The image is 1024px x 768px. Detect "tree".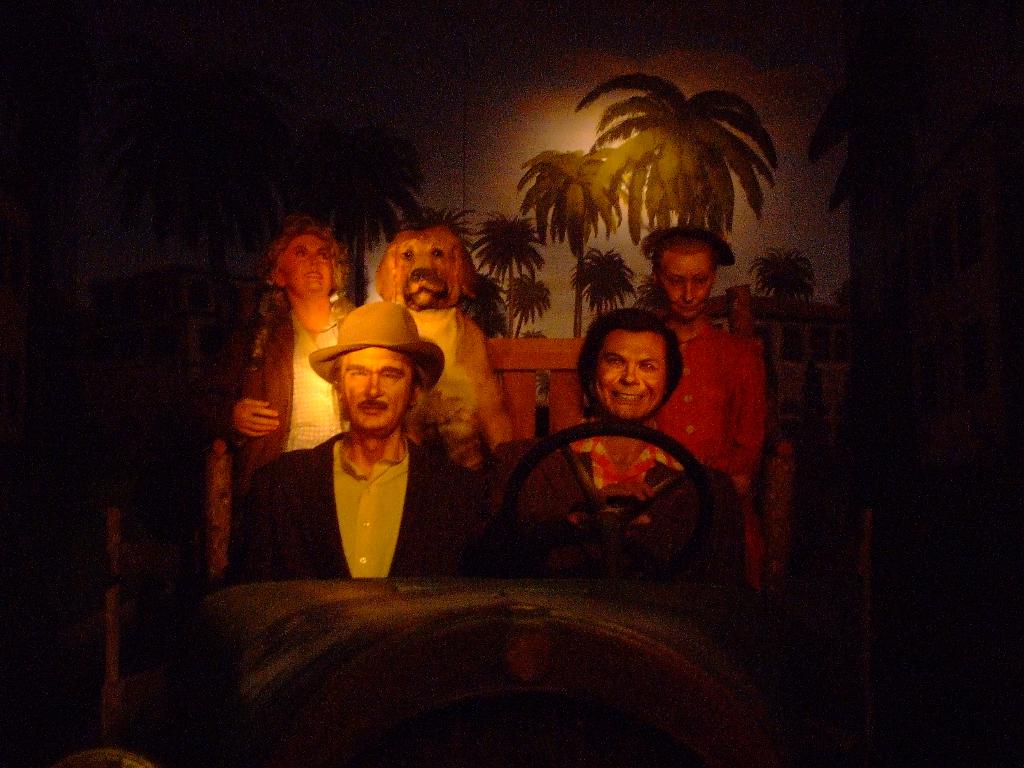
Detection: x1=290, y1=135, x2=425, y2=260.
